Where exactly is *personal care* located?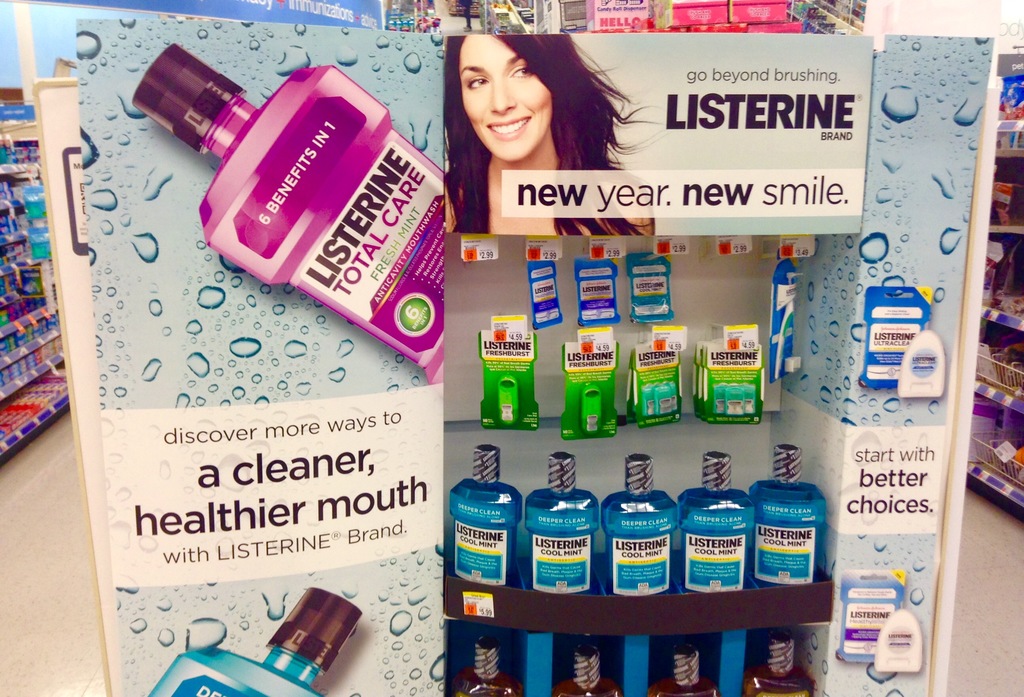
Its bounding box is pyautogui.locateOnScreen(630, 332, 685, 427).
